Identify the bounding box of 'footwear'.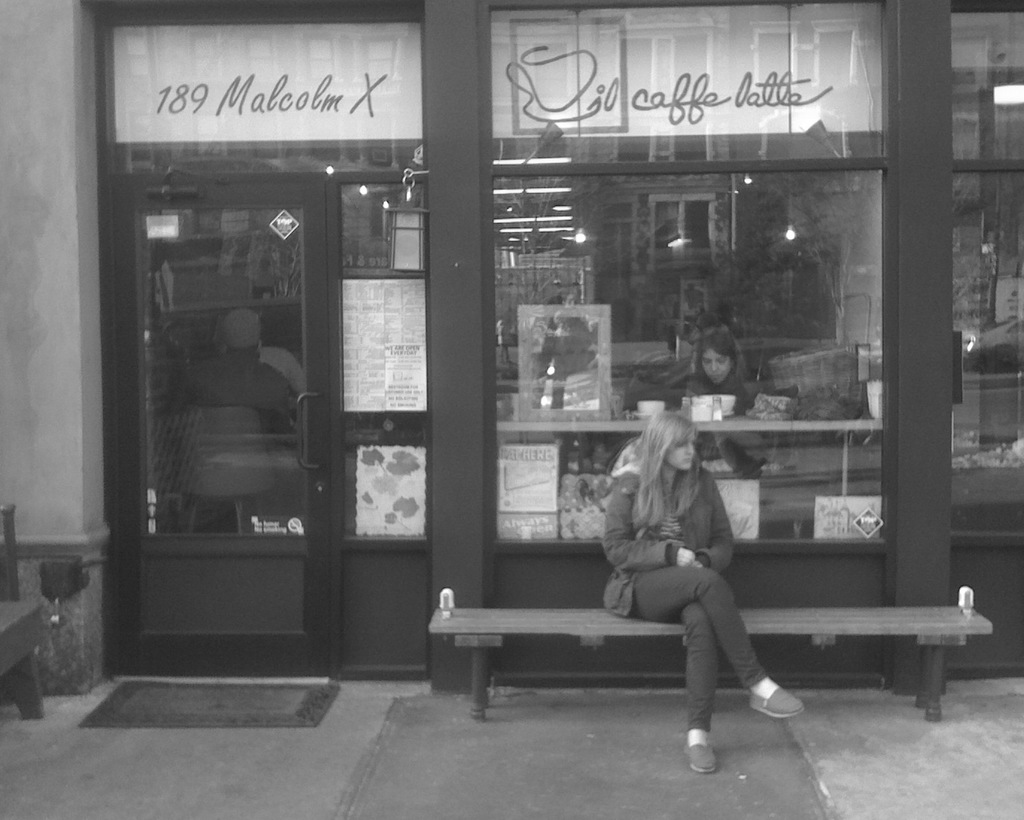
x1=683 y1=737 x2=715 y2=771.
